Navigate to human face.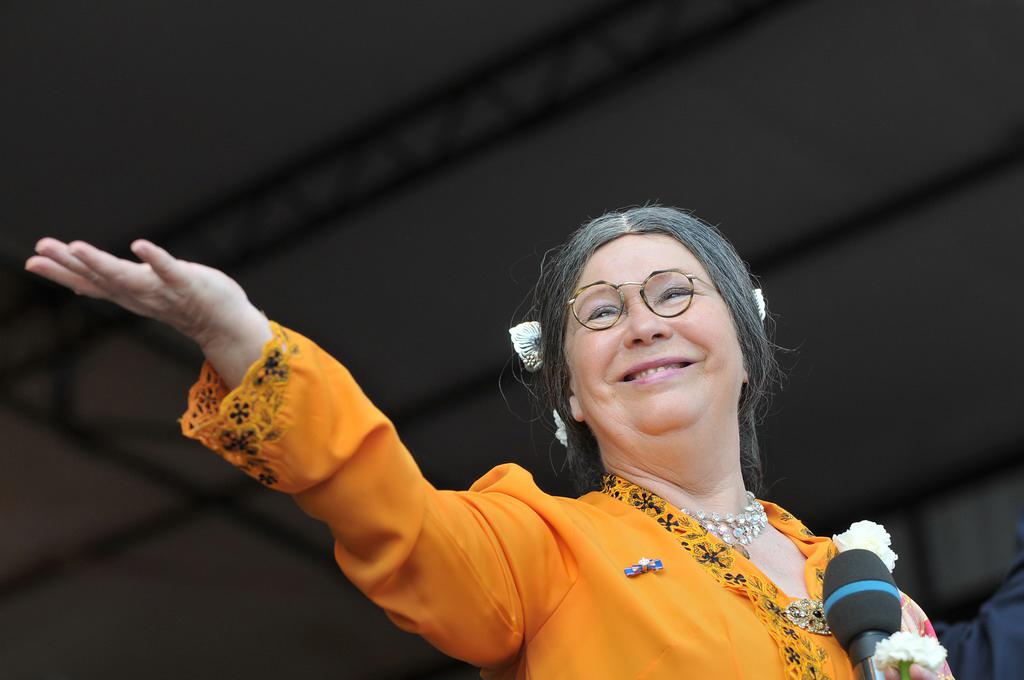
Navigation target: detection(564, 232, 740, 433).
